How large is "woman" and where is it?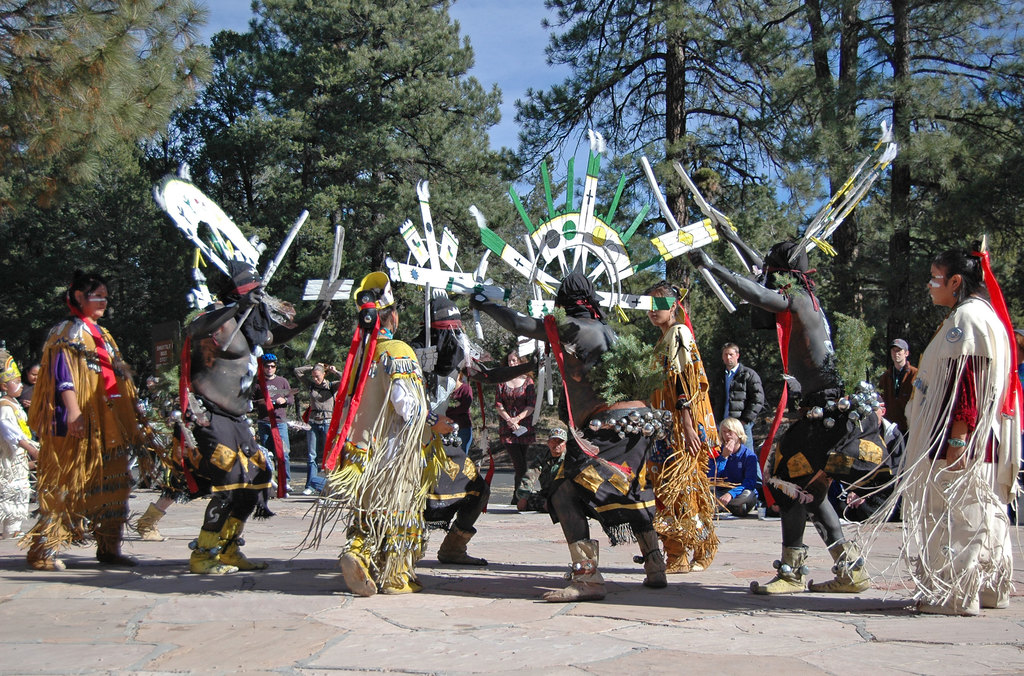
Bounding box: [701,415,762,515].
